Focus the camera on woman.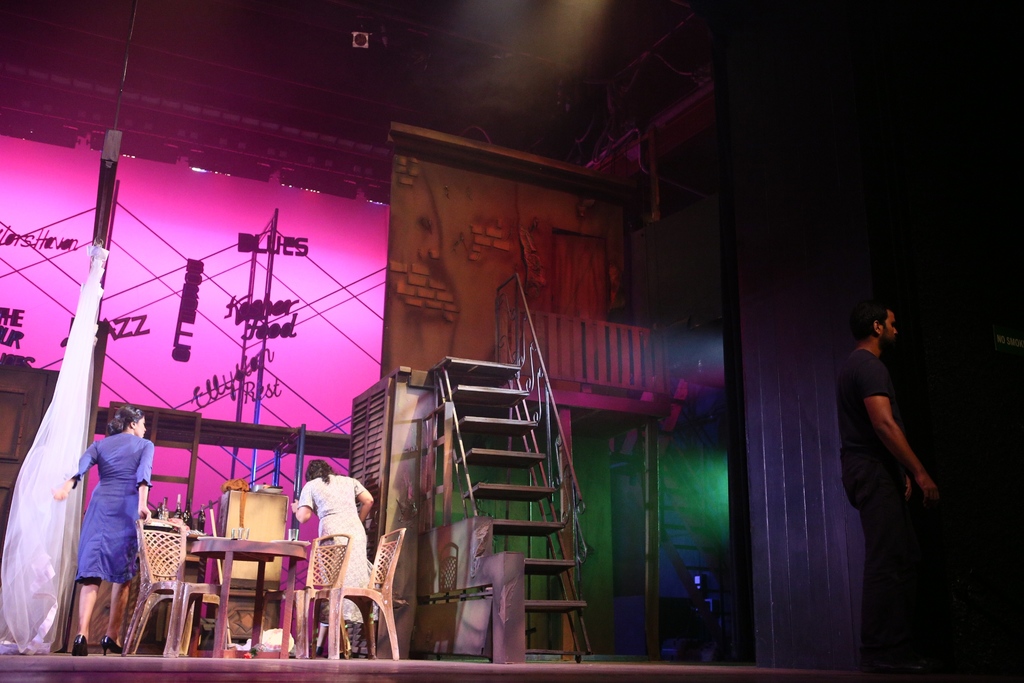
Focus region: 280:448:369:641.
